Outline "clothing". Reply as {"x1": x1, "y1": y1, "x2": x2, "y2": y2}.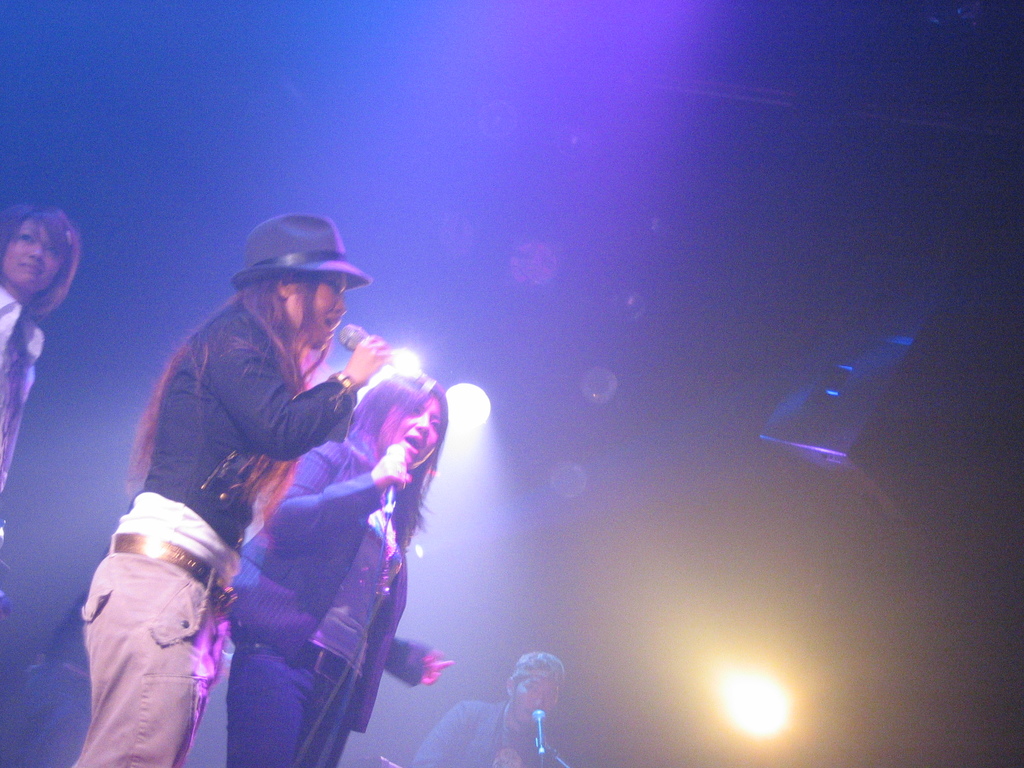
{"x1": 227, "y1": 436, "x2": 408, "y2": 767}.
